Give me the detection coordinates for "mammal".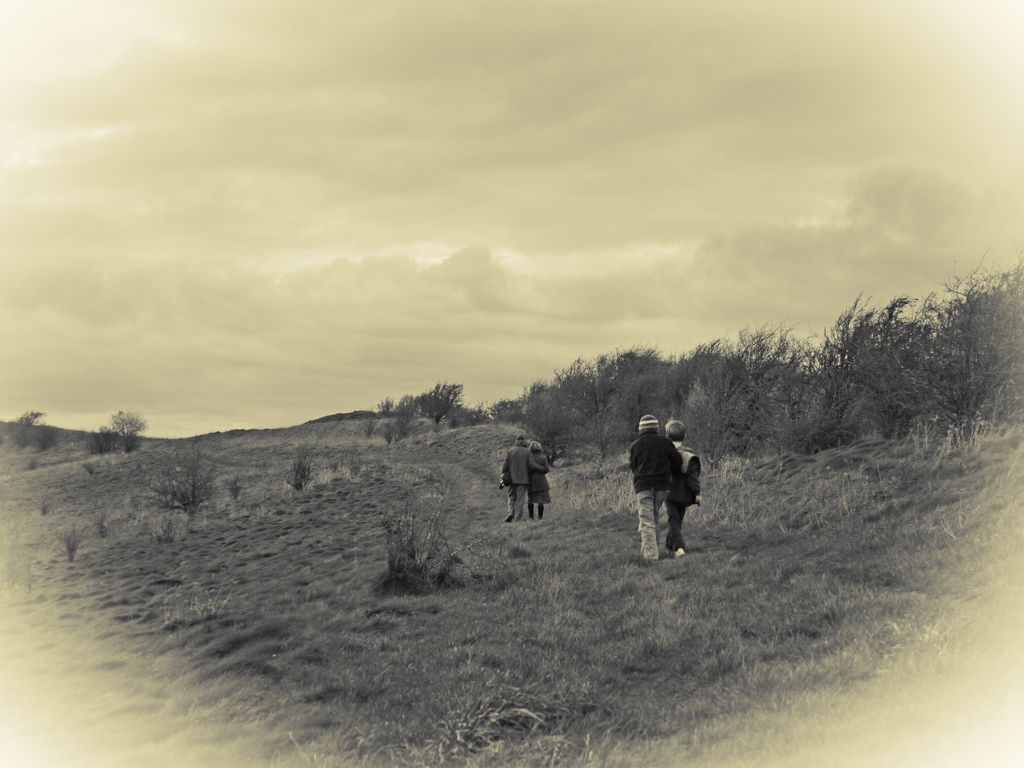
[625, 415, 682, 556].
